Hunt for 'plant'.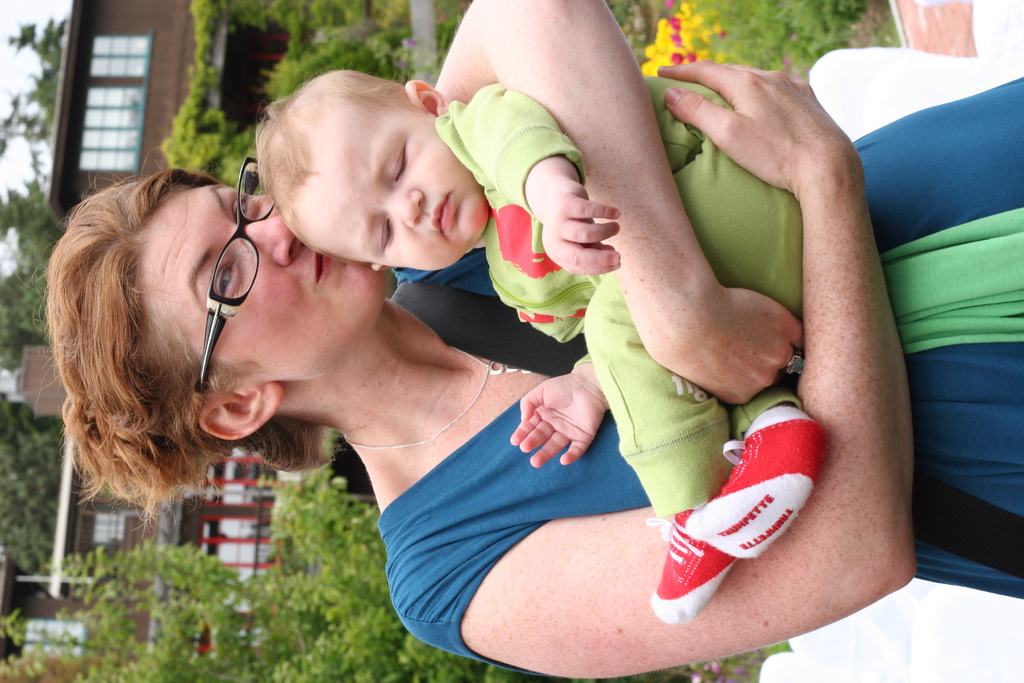
Hunted down at bbox=[0, 472, 803, 682].
